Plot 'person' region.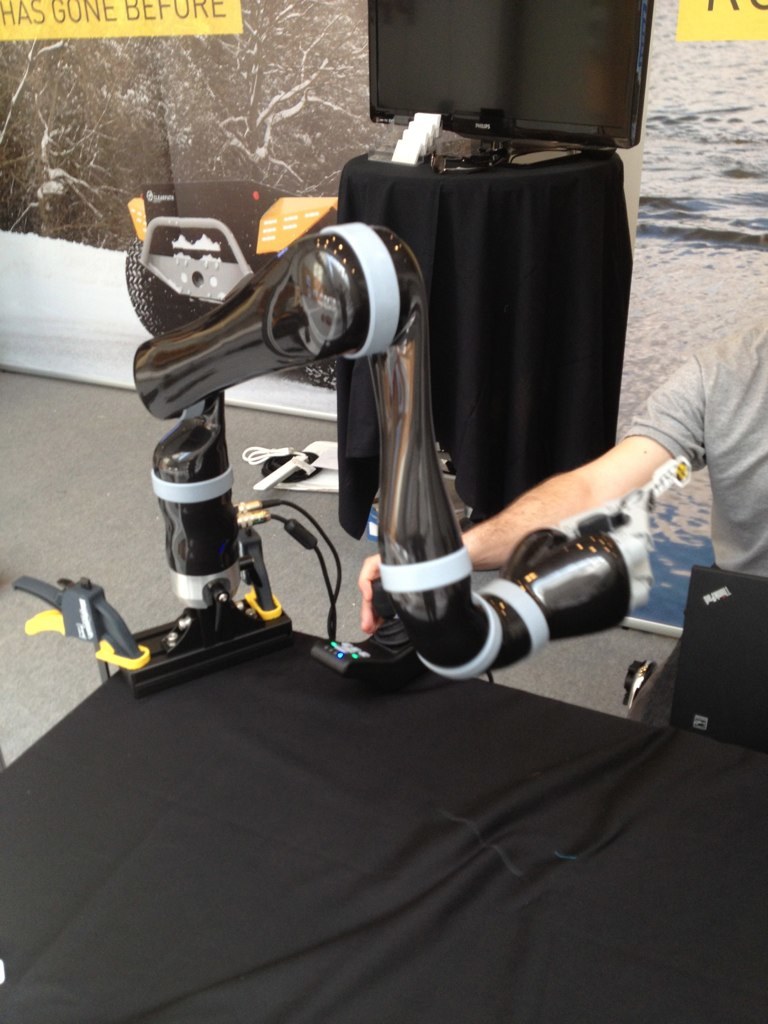
Plotted at rect(356, 314, 767, 638).
